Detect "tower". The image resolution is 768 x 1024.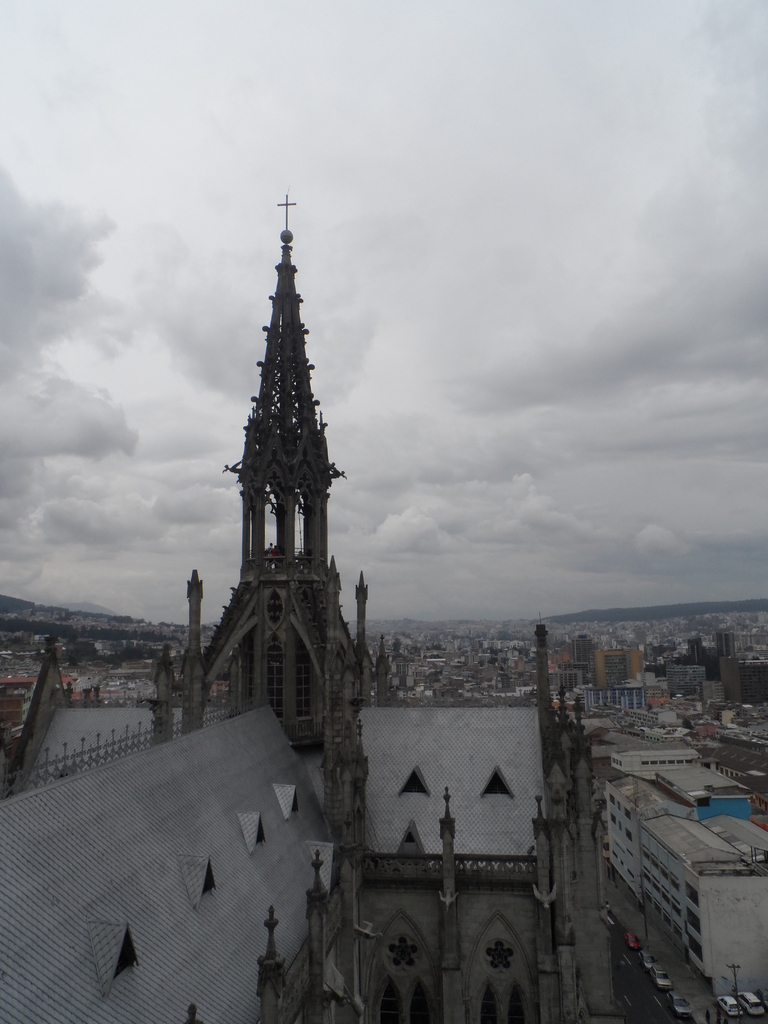
<region>193, 136, 373, 762</region>.
